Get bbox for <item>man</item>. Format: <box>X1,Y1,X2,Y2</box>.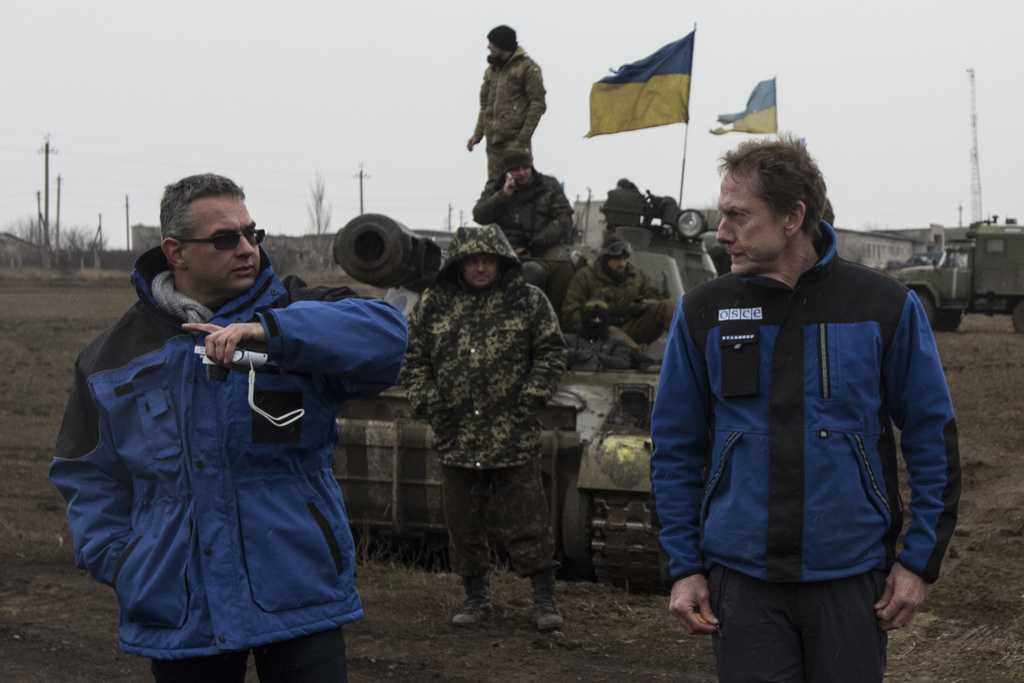
<box>470,149,576,248</box>.
